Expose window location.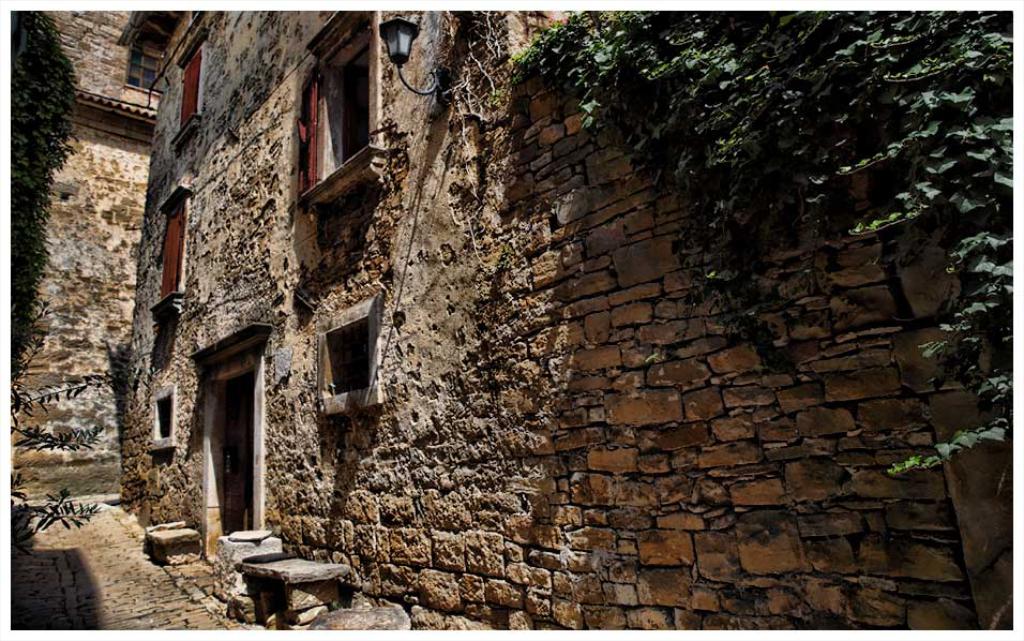
Exposed at (left=132, top=44, right=168, bottom=98).
